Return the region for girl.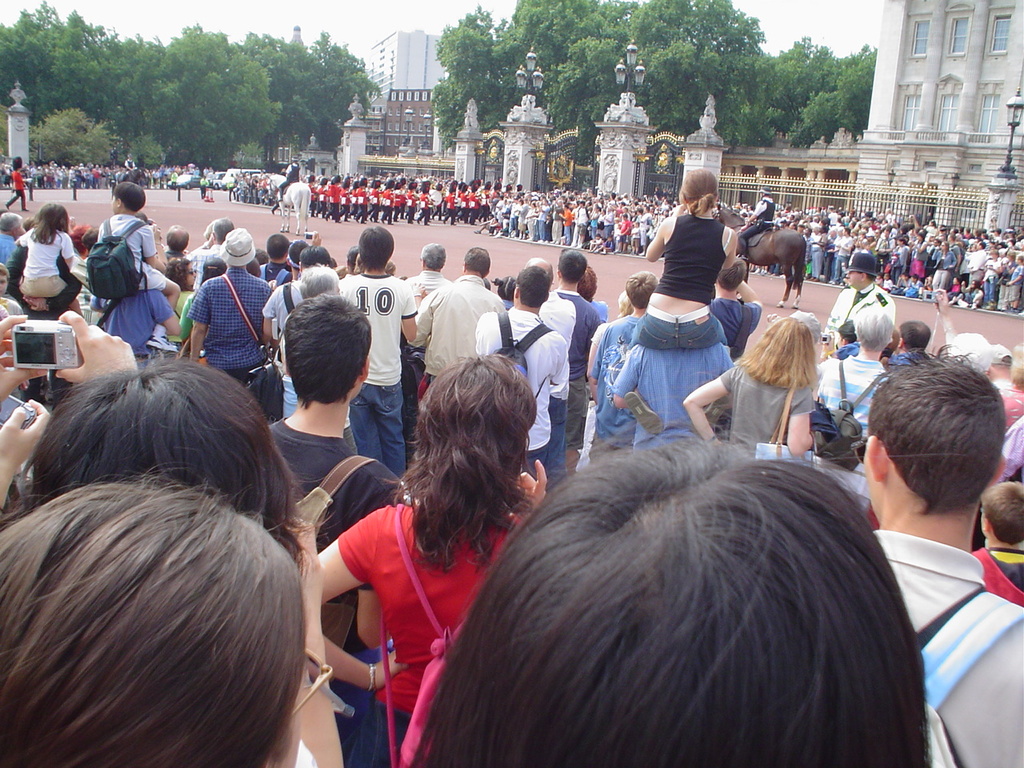
<region>15, 198, 87, 302</region>.
